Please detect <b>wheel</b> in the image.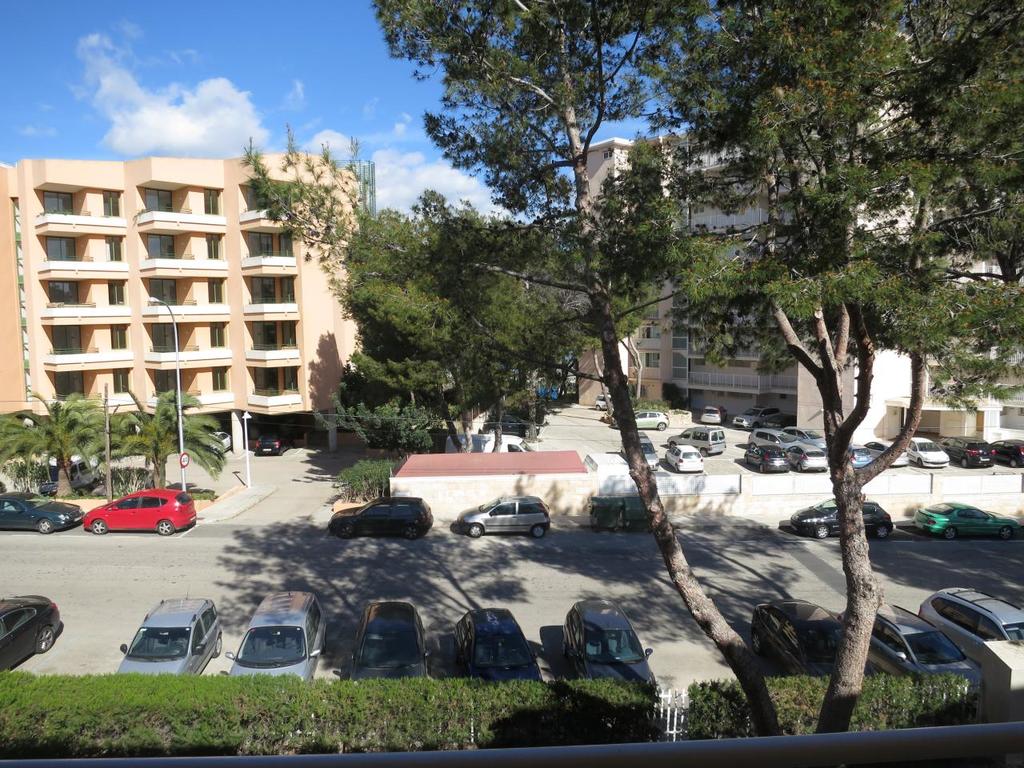
93 518 110 534.
